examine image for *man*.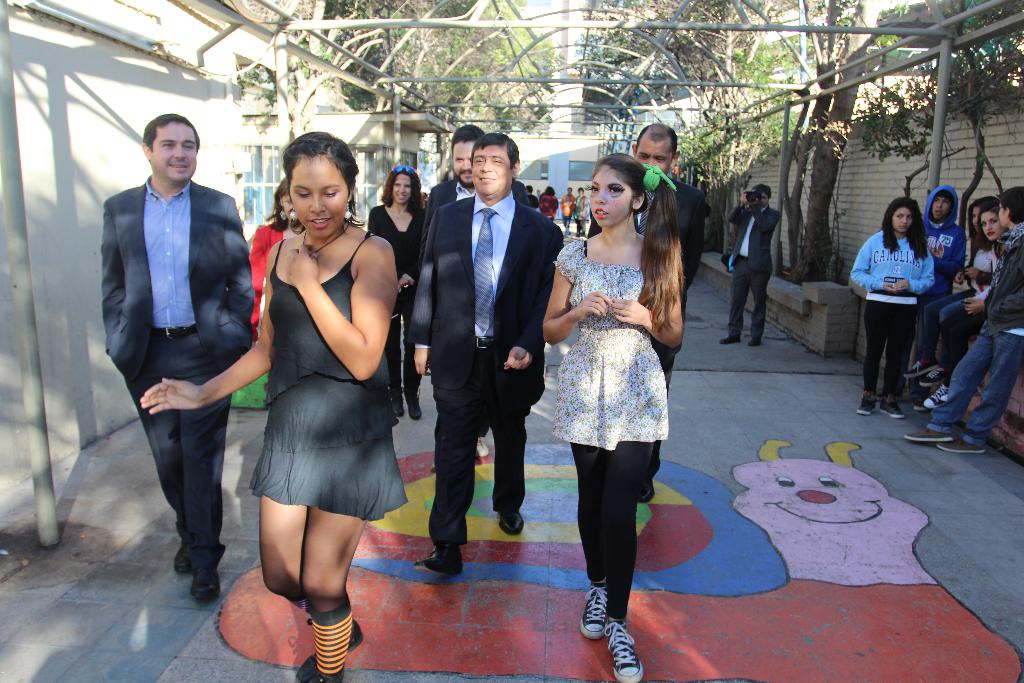
Examination result: BBox(413, 115, 493, 288).
